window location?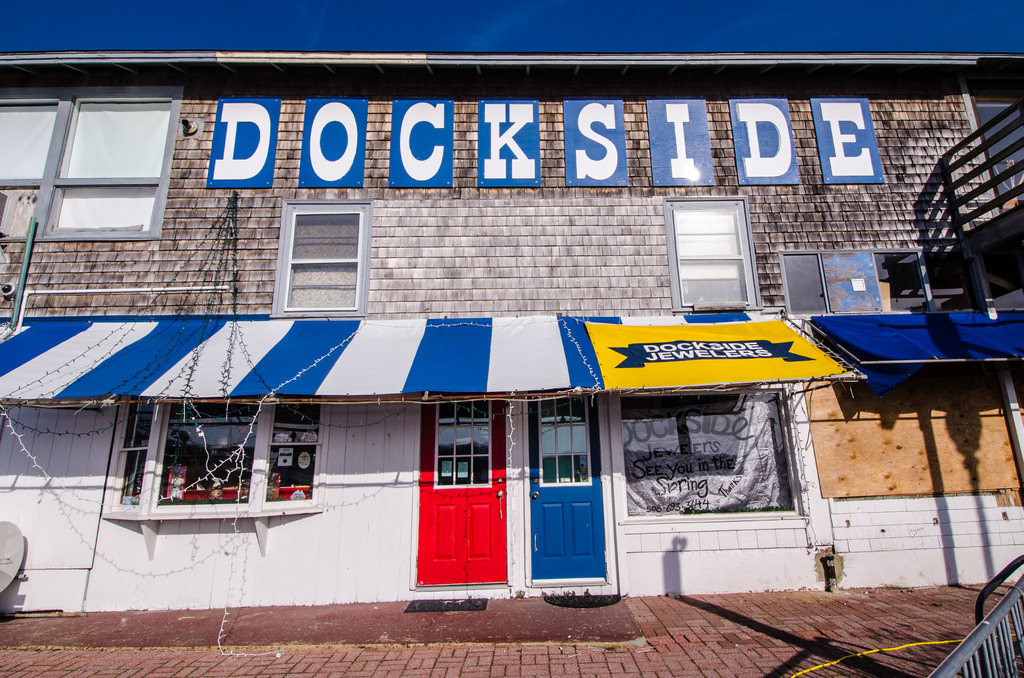
{"x1": 105, "y1": 399, "x2": 330, "y2": 514}
